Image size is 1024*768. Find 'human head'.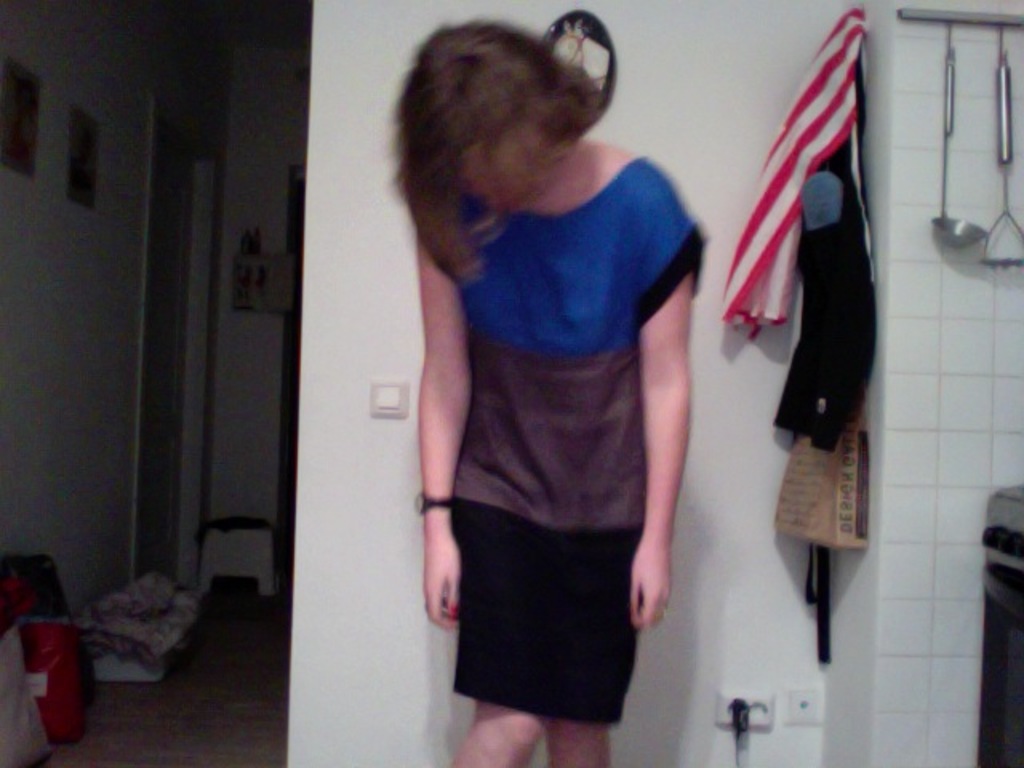
(left=394, top=24, right=595, bottom=272).
